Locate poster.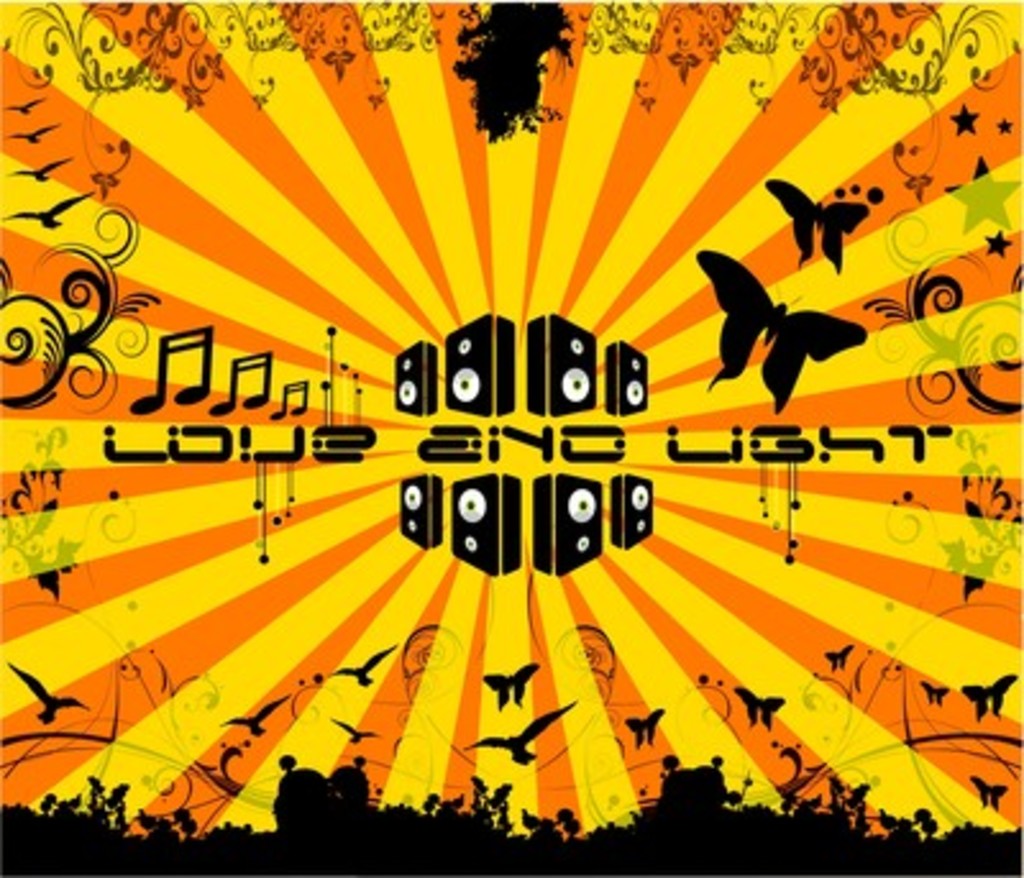
Bounding box: box(0, 0, 1021, 875).
